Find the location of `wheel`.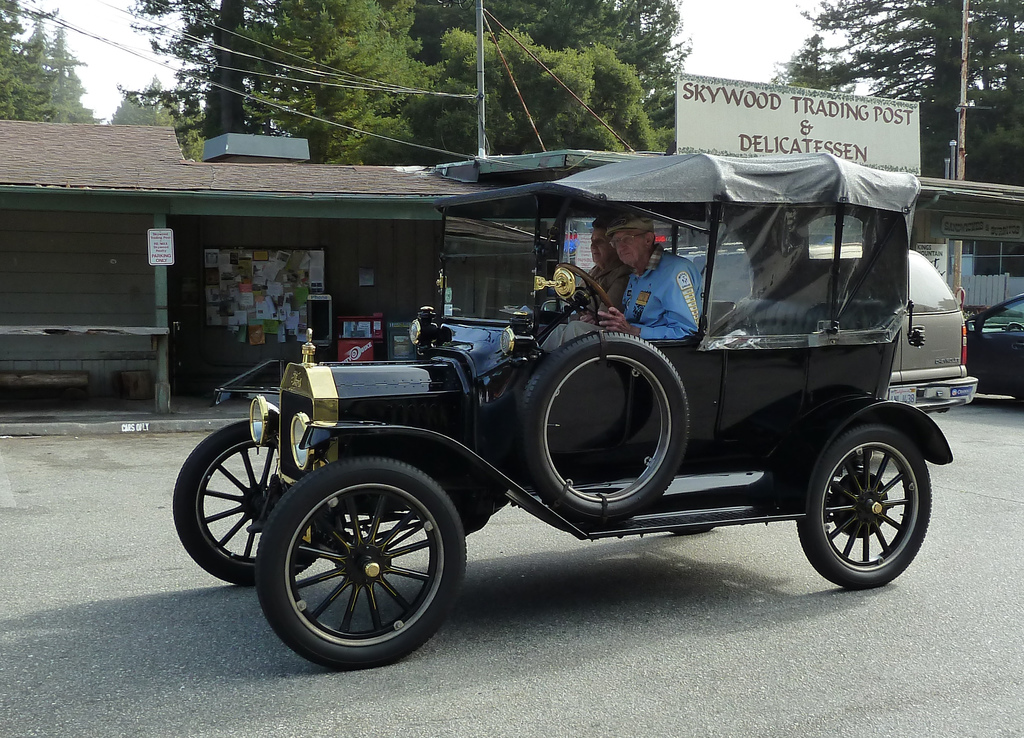
Location: detection(173, 415, 324, 588).
